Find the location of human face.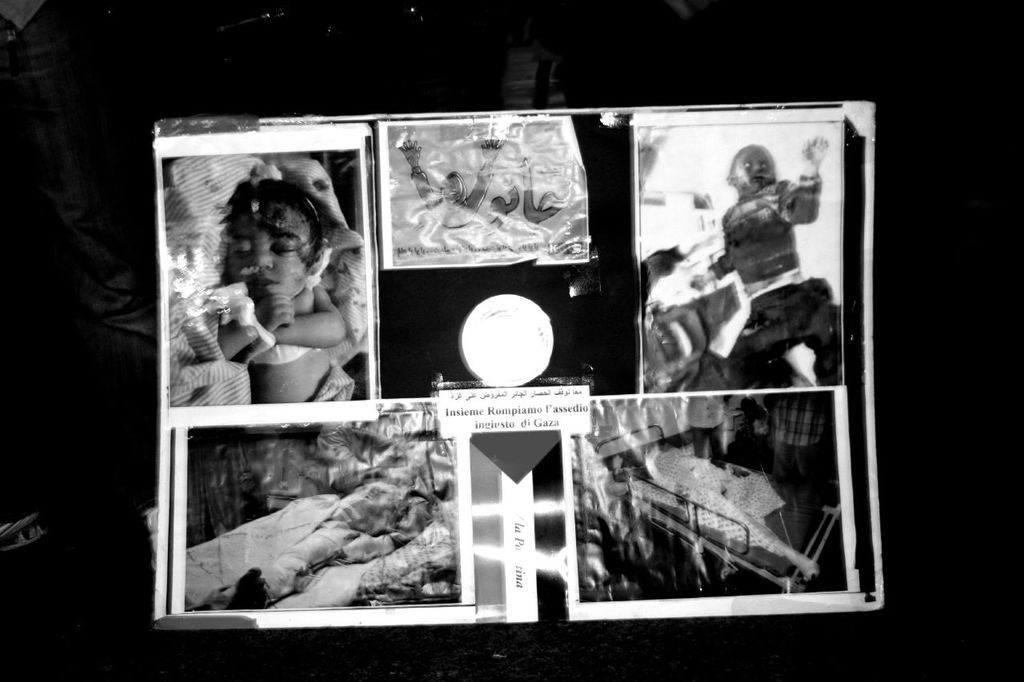
Location: [222, 203, 318, 301].
